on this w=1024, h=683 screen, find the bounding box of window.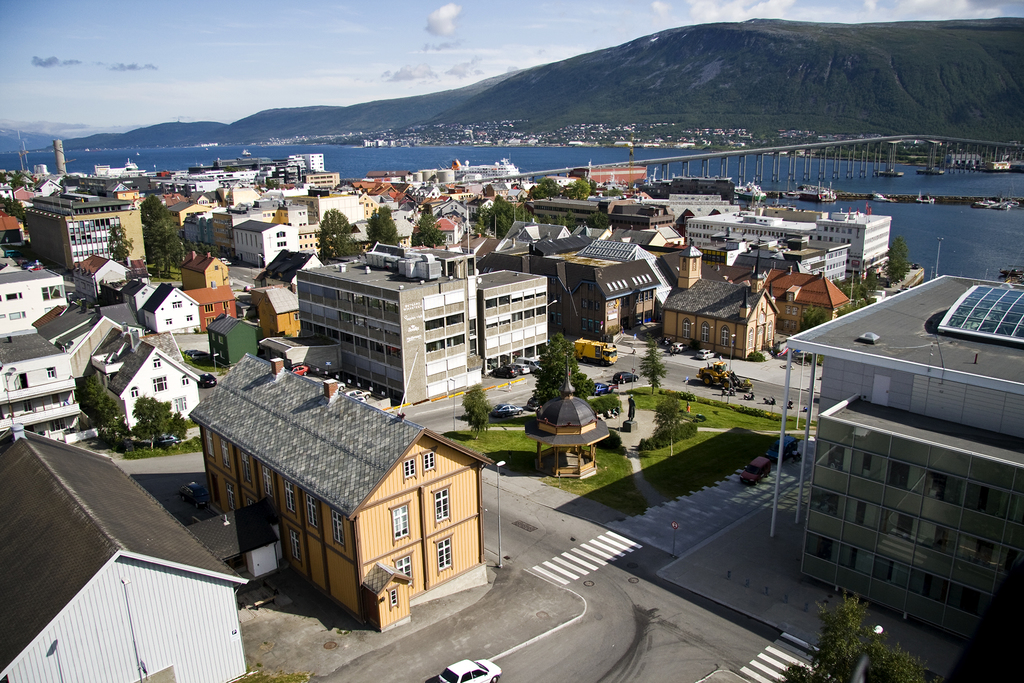
Bounding box: [left=719, top=329, right=730, bottom=345].
